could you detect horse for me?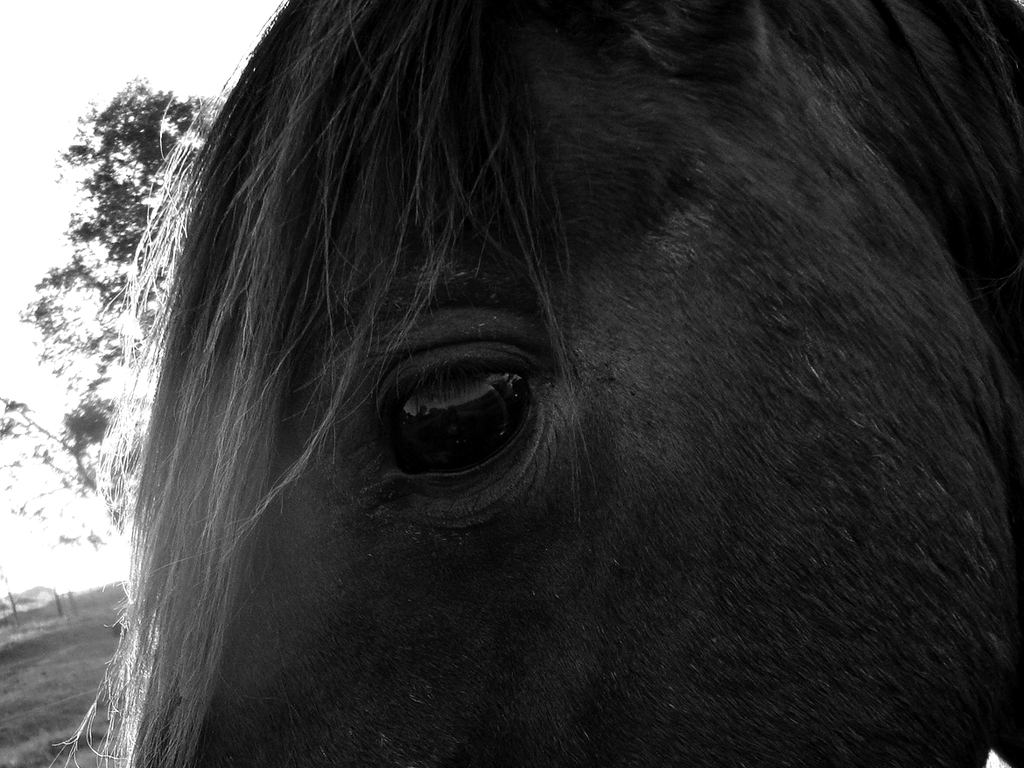
Detection result: [x1=46, y1=1, x2=1023, y2=767].
